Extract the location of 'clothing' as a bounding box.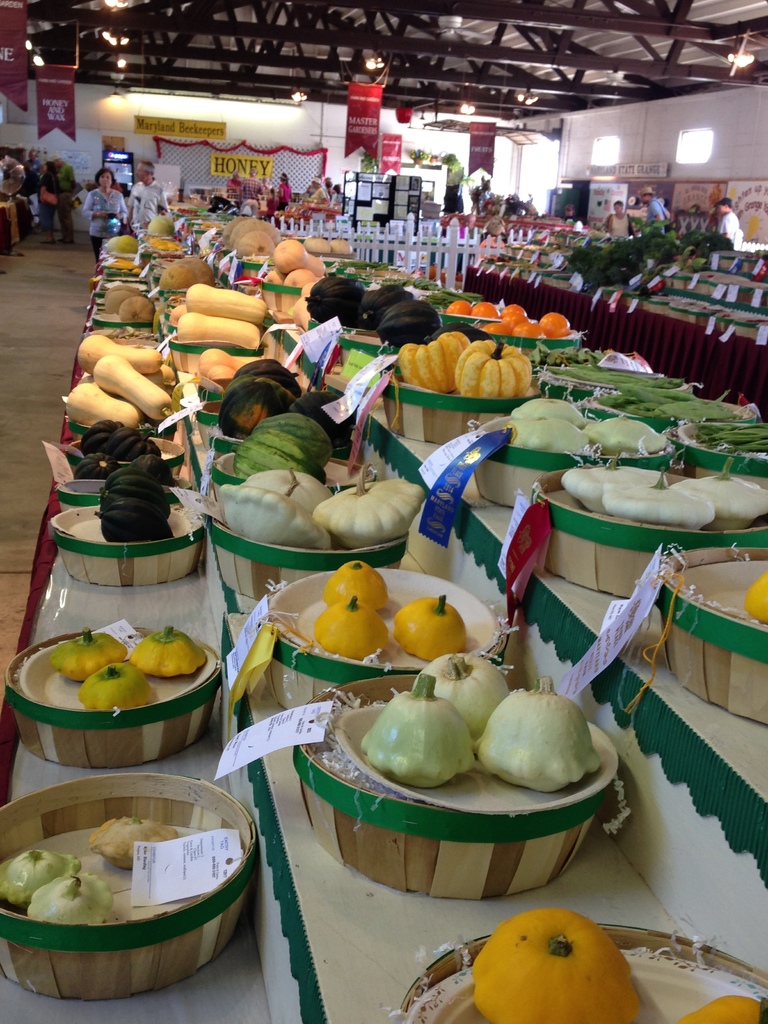
<bbox>79, 188, 125, 258</bbox>.
